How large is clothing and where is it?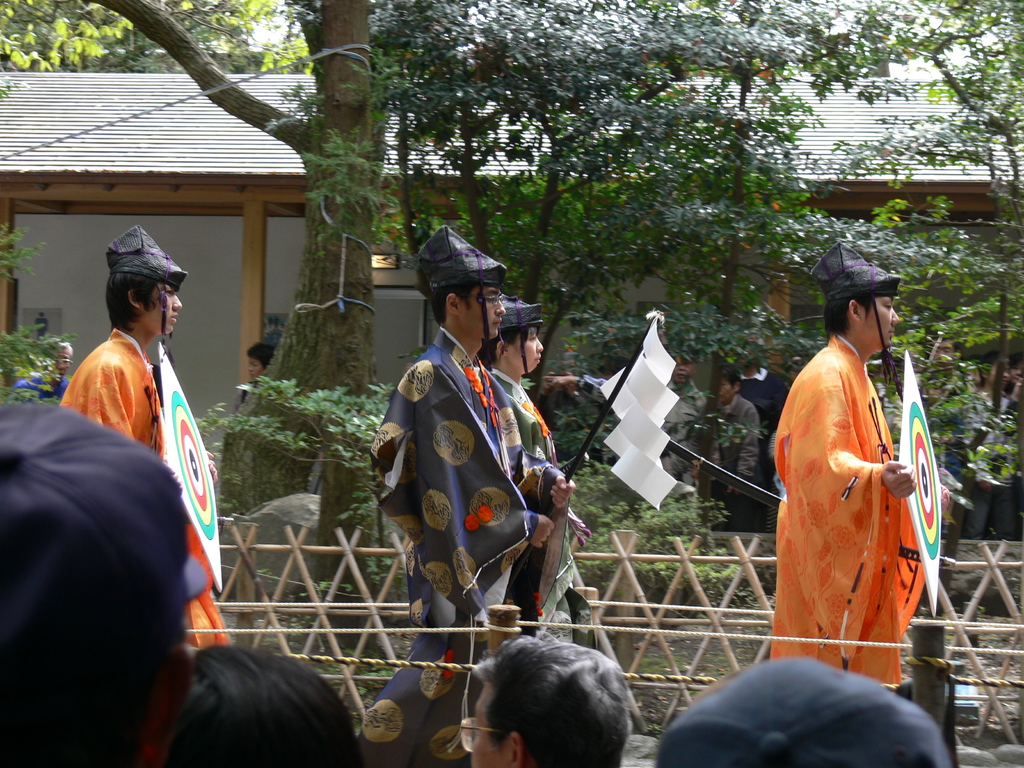
Bounding box: <box>776,334,933,683</box>.
